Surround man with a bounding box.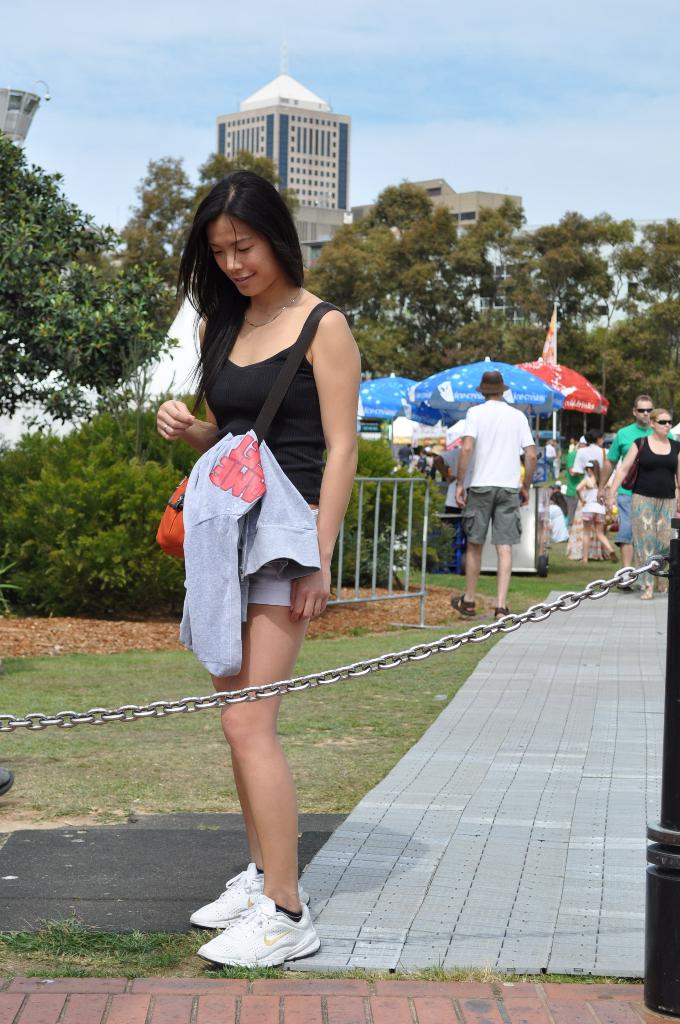
BBox(446, 364, 552, 606).
